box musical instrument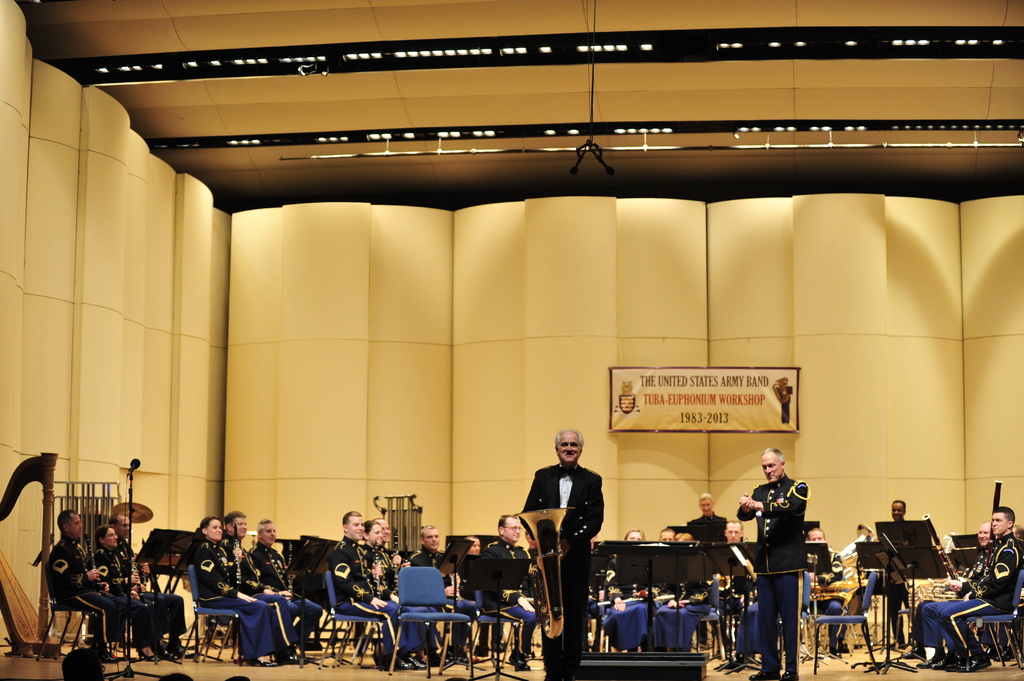
{"left": 110, "top": 500, "right": 156, "bottom": 524}
